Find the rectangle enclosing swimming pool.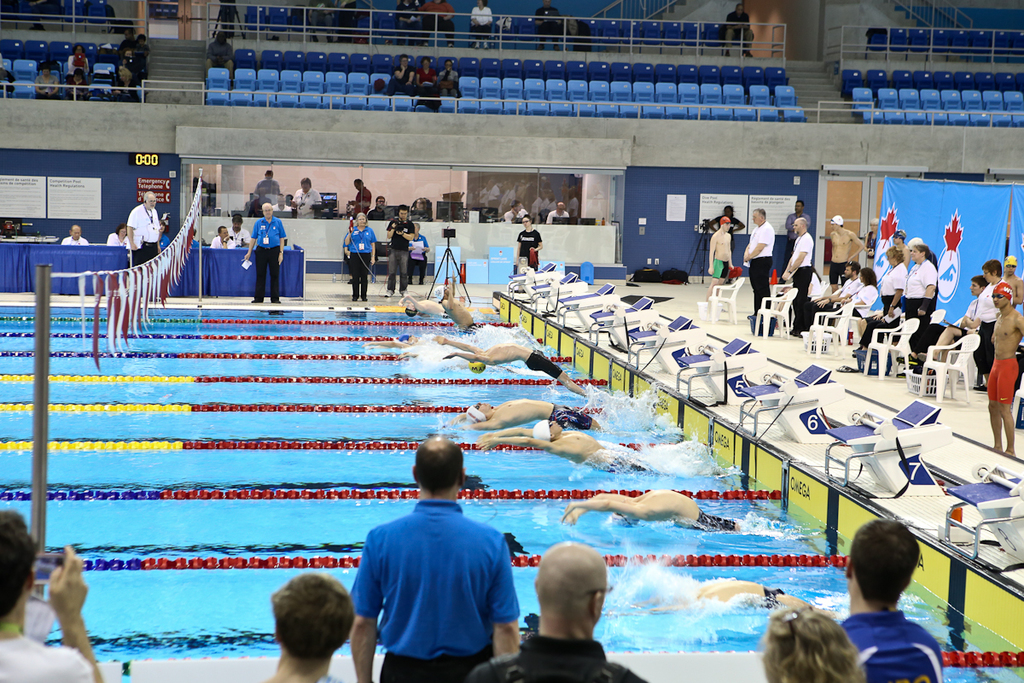
{"left": 34, "top": 279, "right": 987, "bottom": 677}.
